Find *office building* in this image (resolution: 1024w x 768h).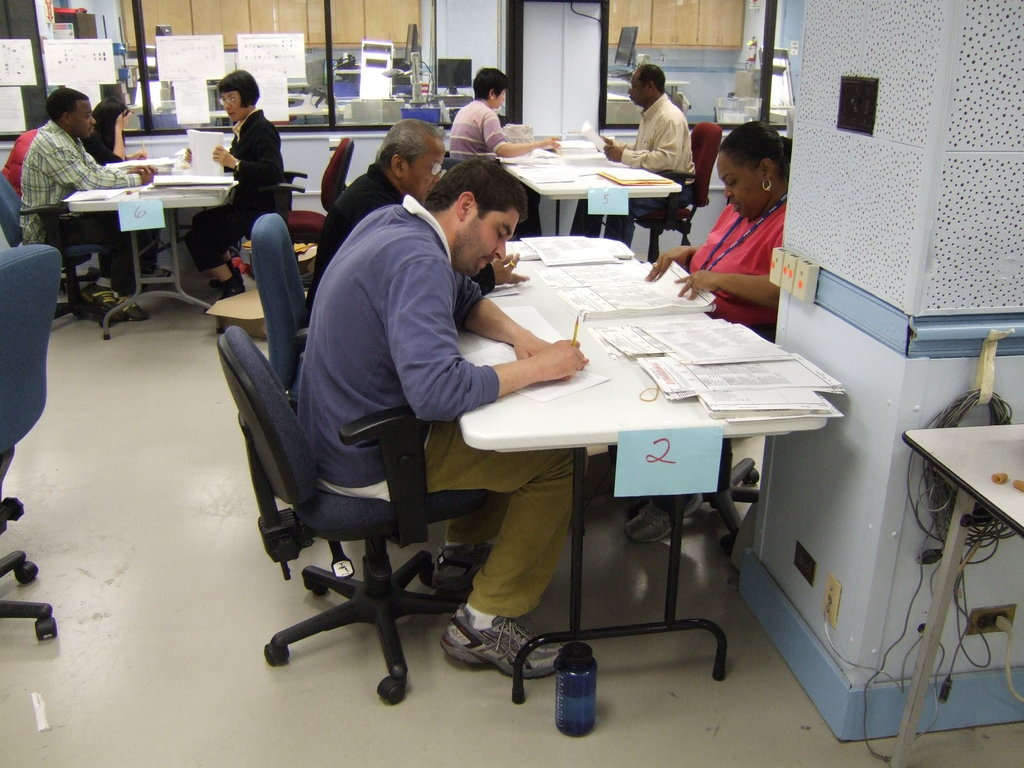
rect(58, 0, 972, 706).
